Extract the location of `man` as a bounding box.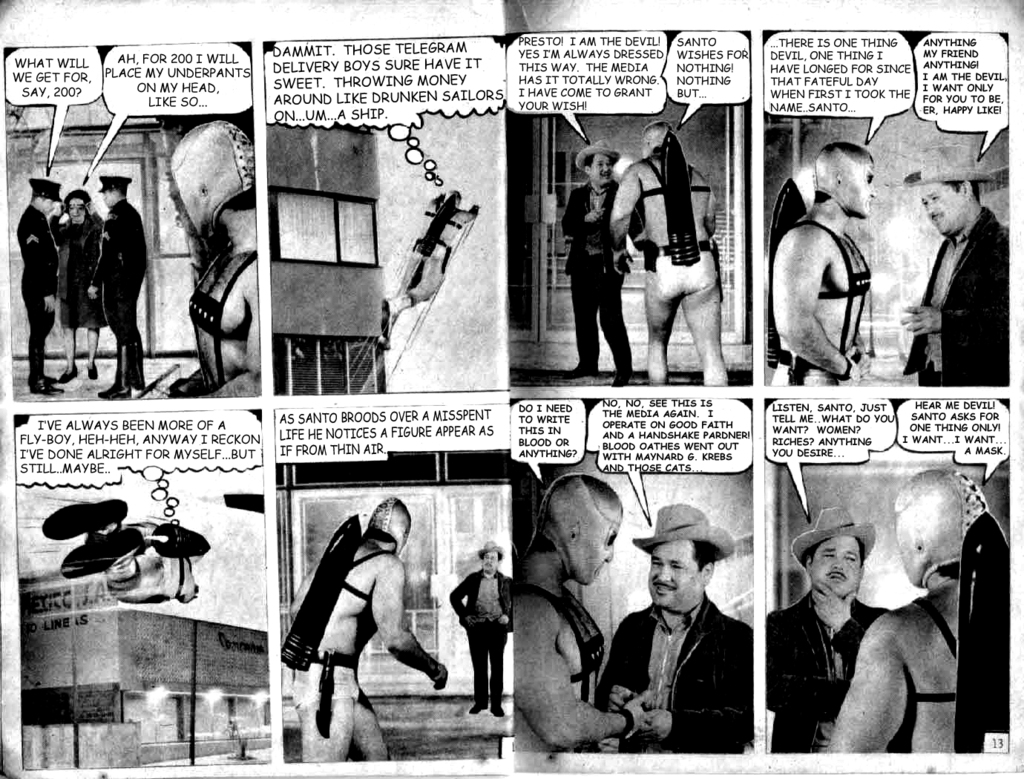
<bbox>898, 139, 1009, 389</bbox>.
